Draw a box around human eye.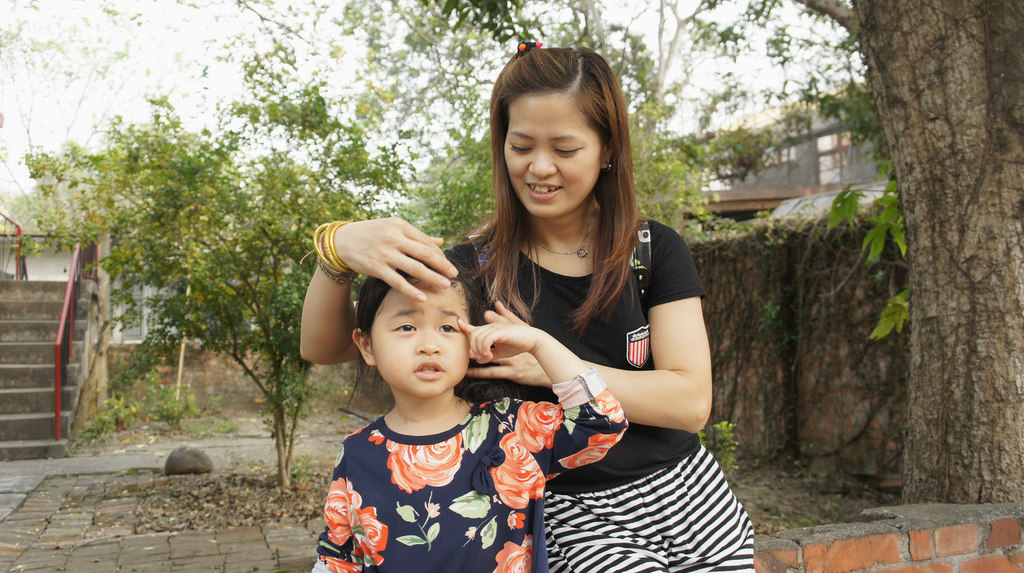
<box>504,141,532,156</box>.
